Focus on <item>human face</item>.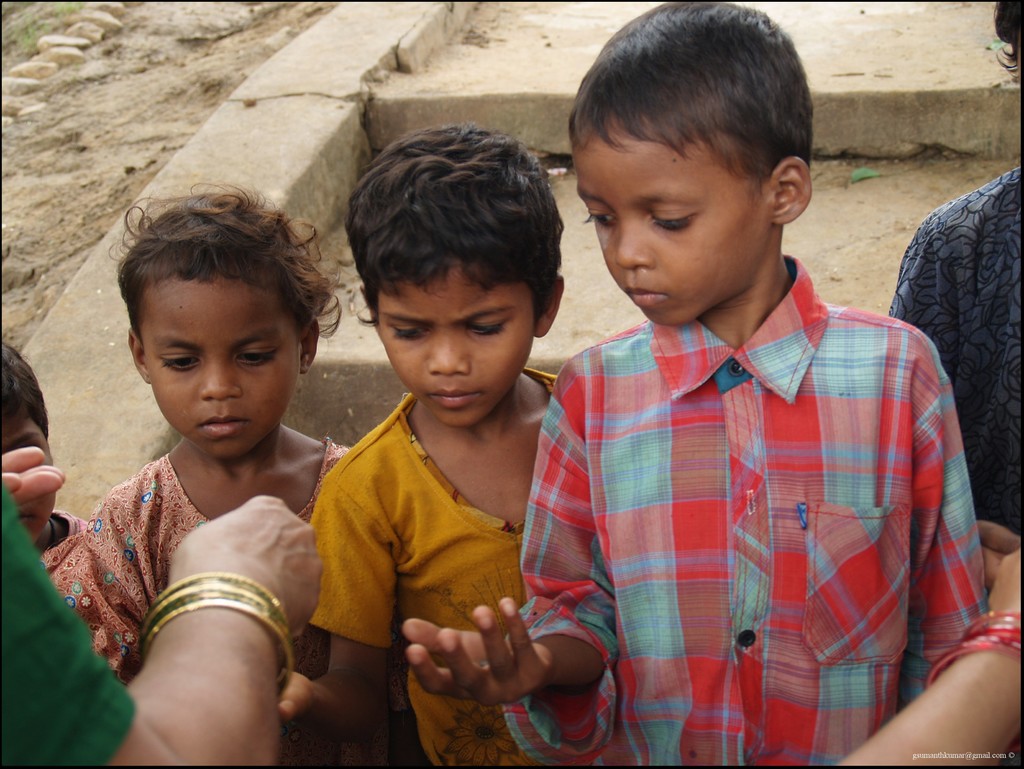
Focused at bbox=[0, 408, 52, 543].
